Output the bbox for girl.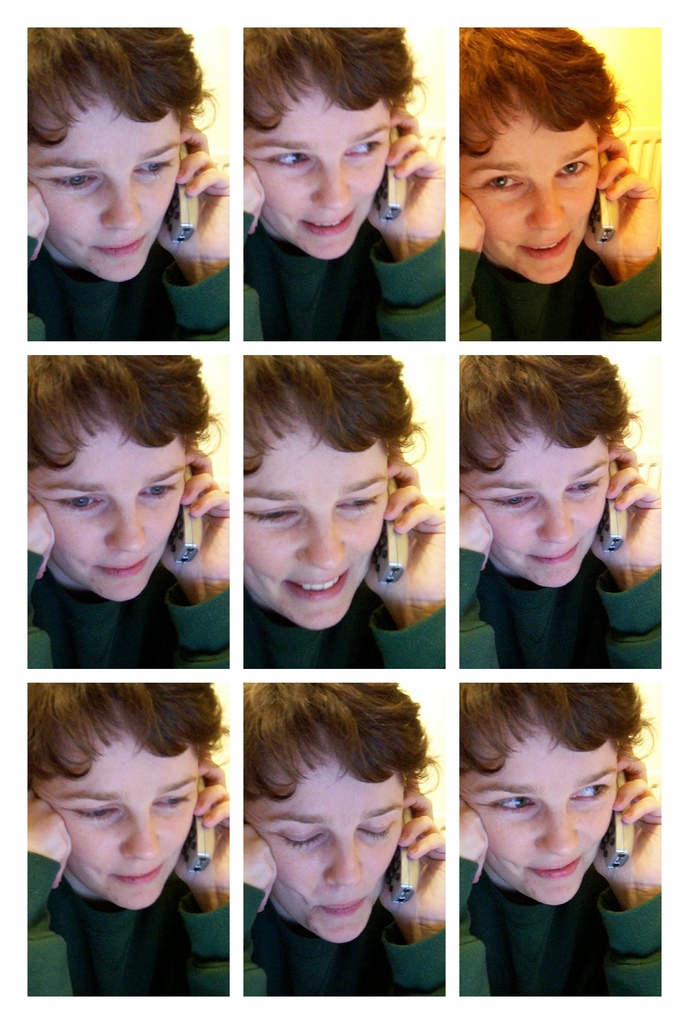
x1=240 y1=355 x2=440 y2=669.
